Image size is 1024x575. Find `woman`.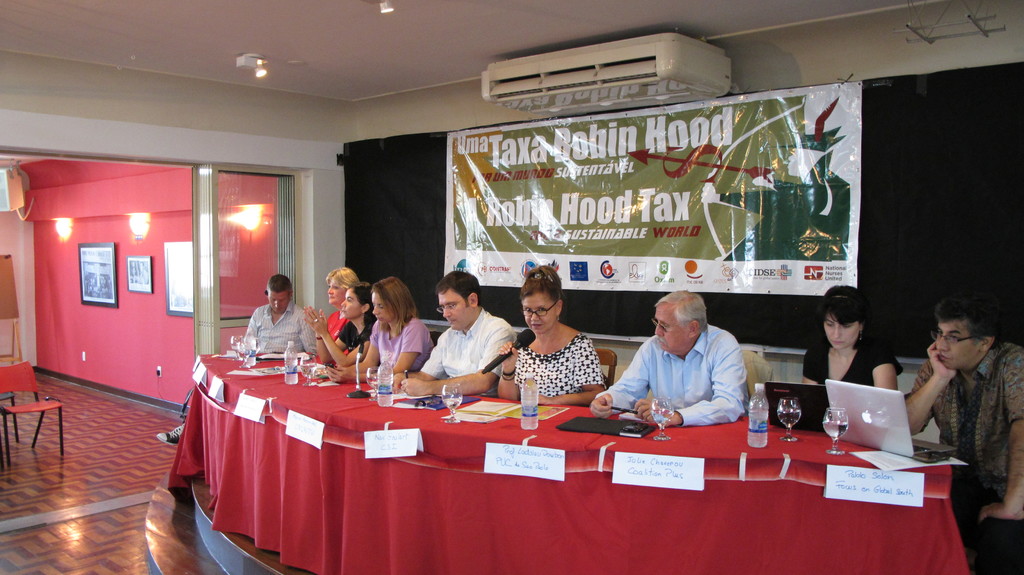
(321,267,362,365).
